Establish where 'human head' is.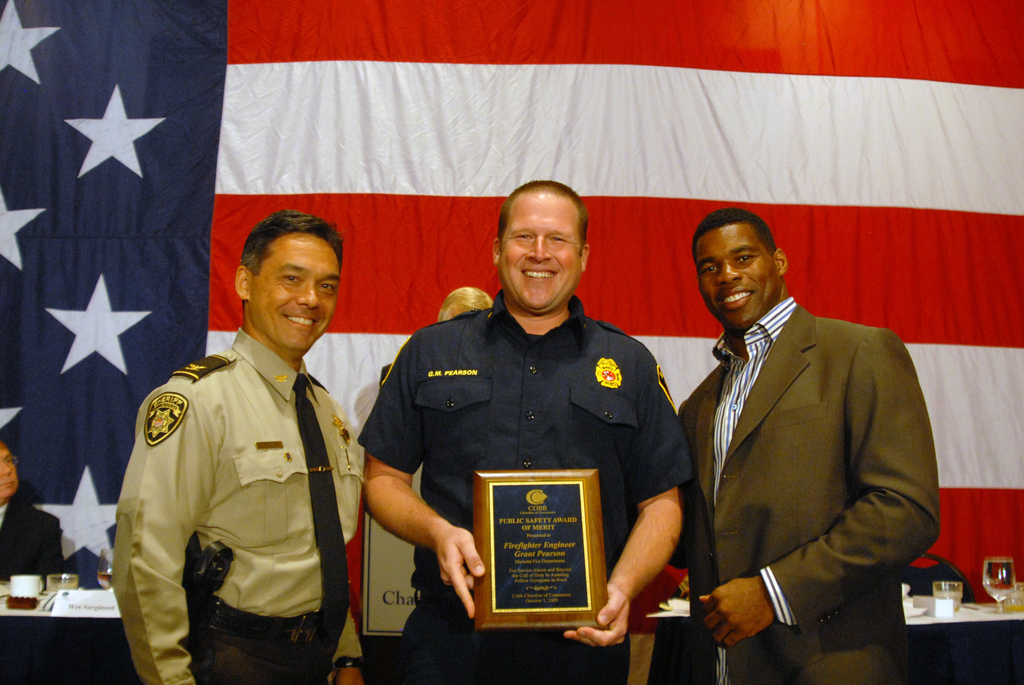
Established at <region>0, 441, 21, 505</region>.
